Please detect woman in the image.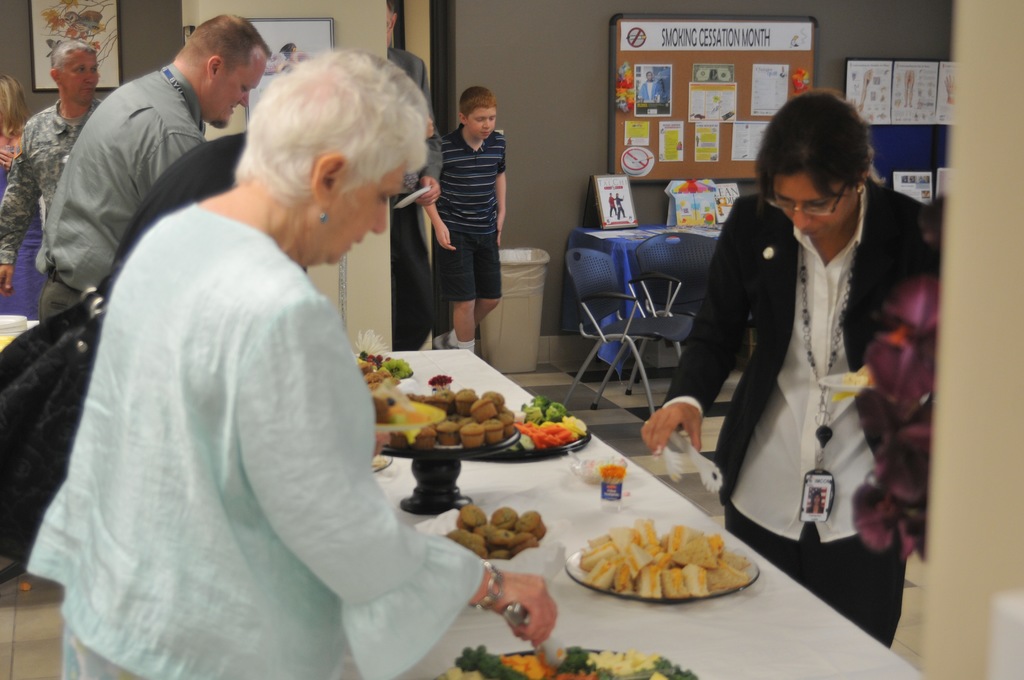
0,73,40,323.
